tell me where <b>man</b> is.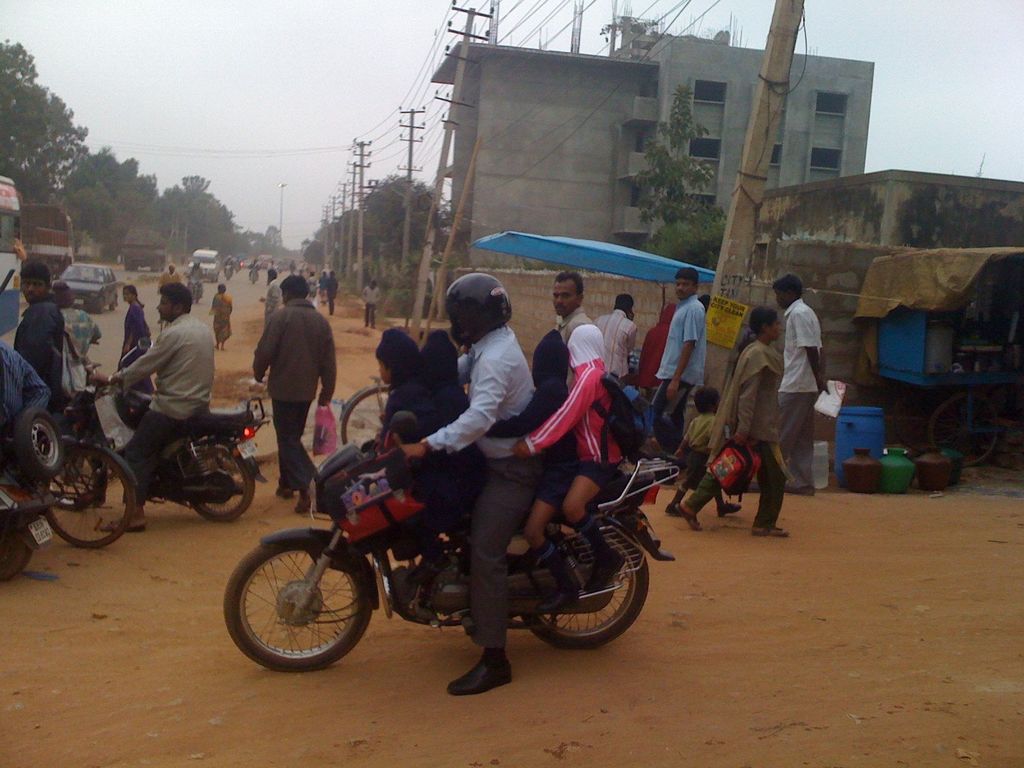
<b>man</b> is at select_region(259, 264, 281, 327).
